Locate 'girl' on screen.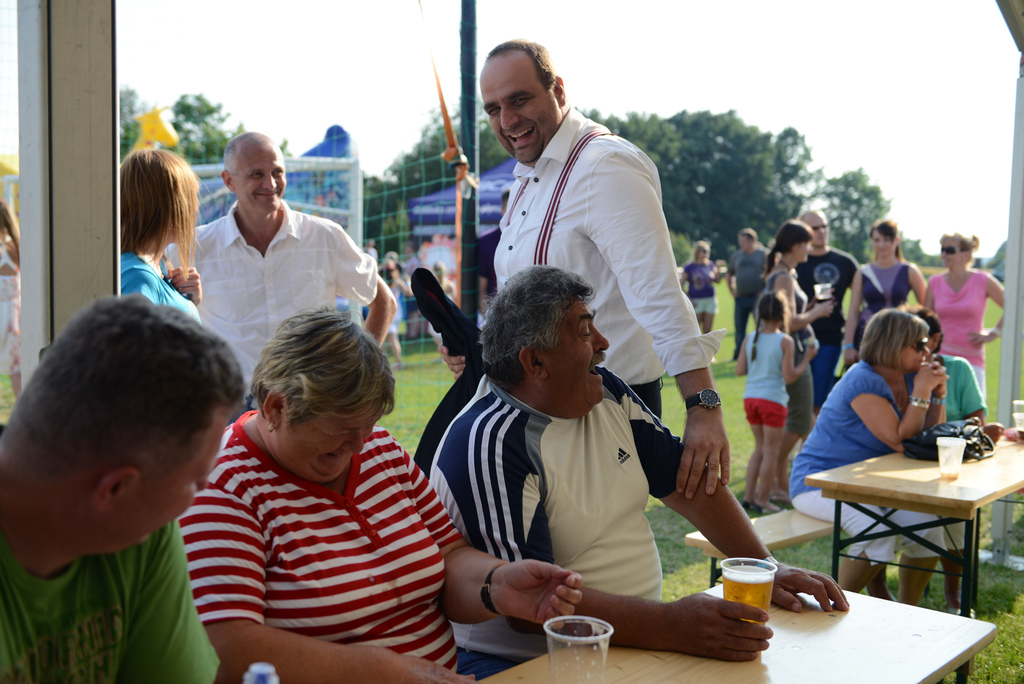
On screen at locate(682, 241, 724, 333).
